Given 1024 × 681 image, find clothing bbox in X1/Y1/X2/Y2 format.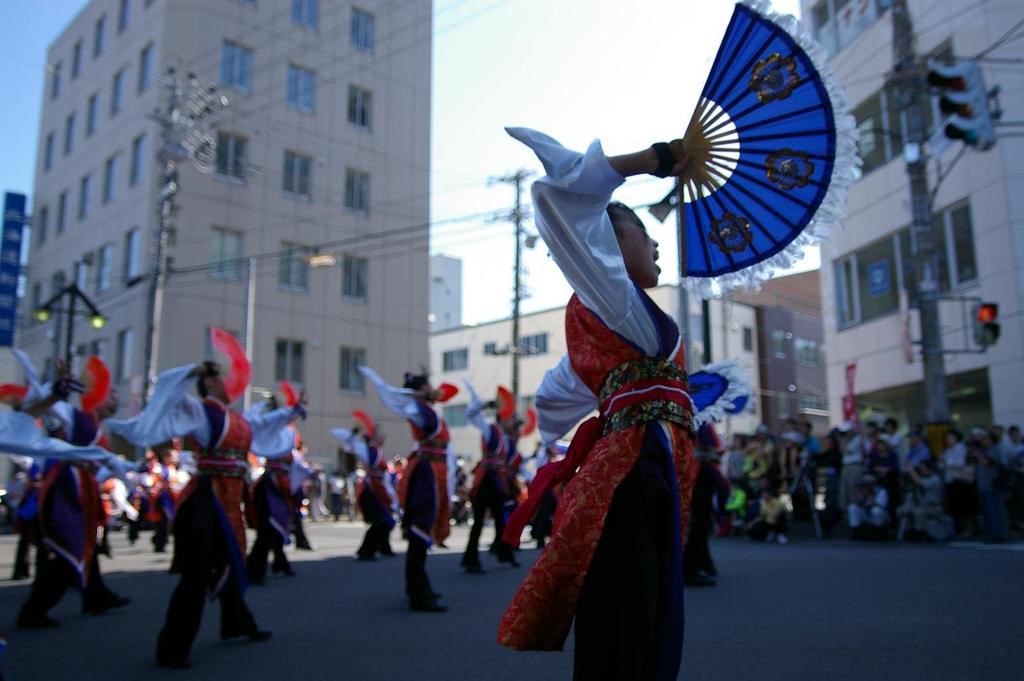
836/426/868/520.
